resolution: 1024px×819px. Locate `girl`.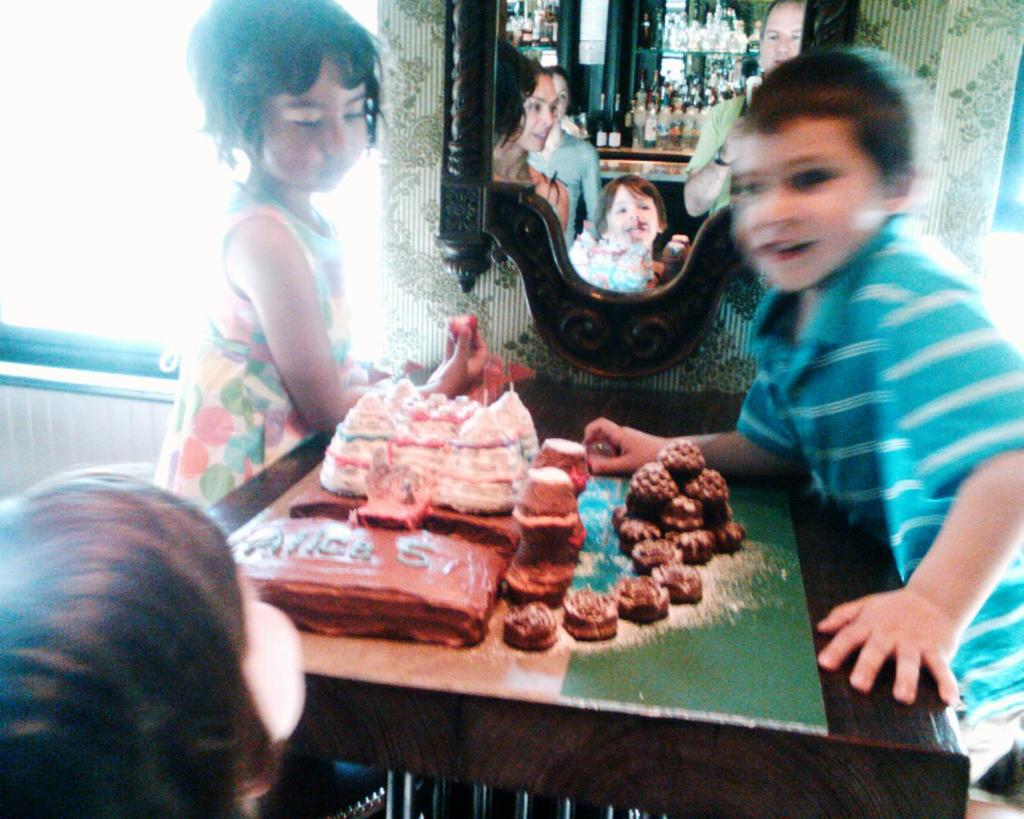
left=0, top=465, right=309, bottom=817.
